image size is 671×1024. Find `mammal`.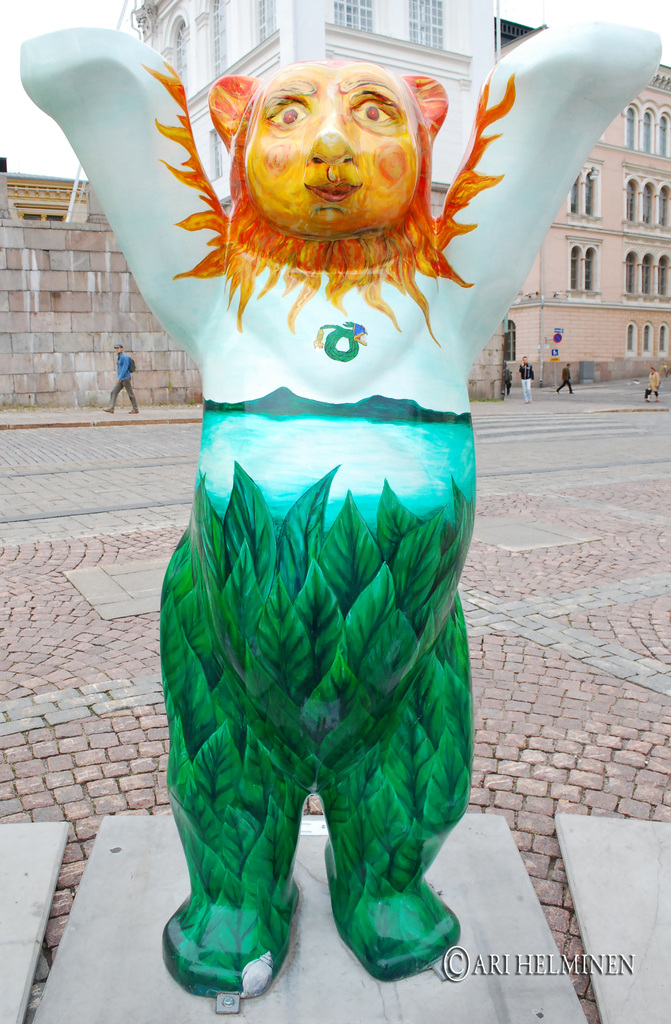
box(645, 364, 660, 404).
